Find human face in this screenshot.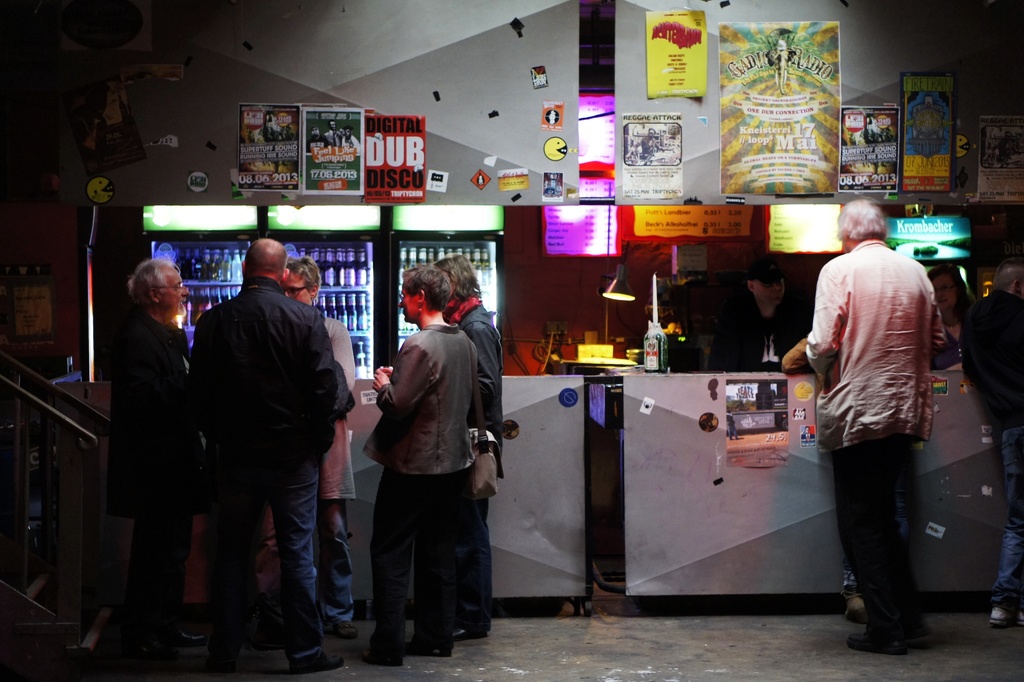
The bounding box for human face is box(932, 272, 957, 307).
